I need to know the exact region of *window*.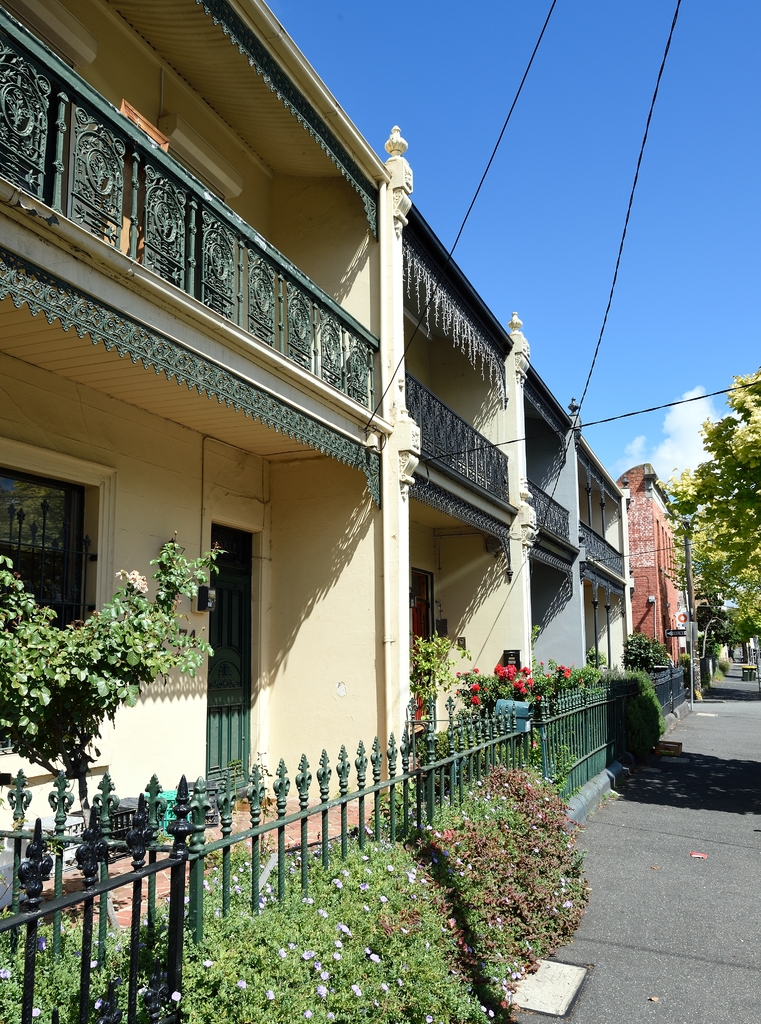
Region: 0/452/112/760.
